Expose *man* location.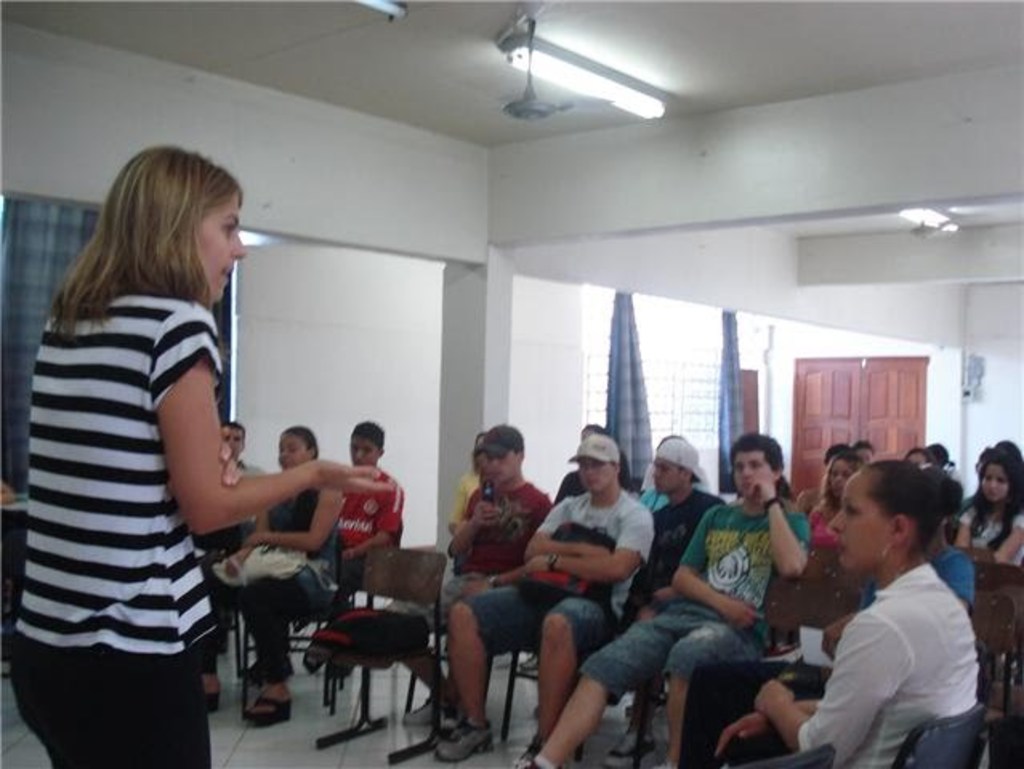
Exposed at <bbox>556, 421, 633, 500</bbox>.
